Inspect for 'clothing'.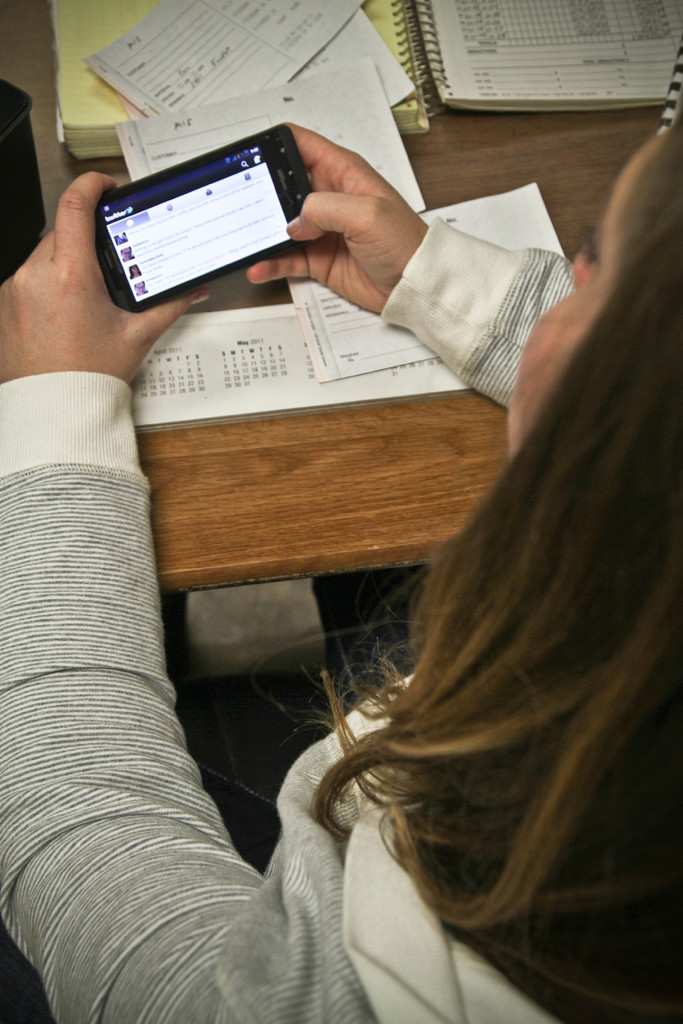
Inspection: l=0, t=355, r=588, b=1023.
